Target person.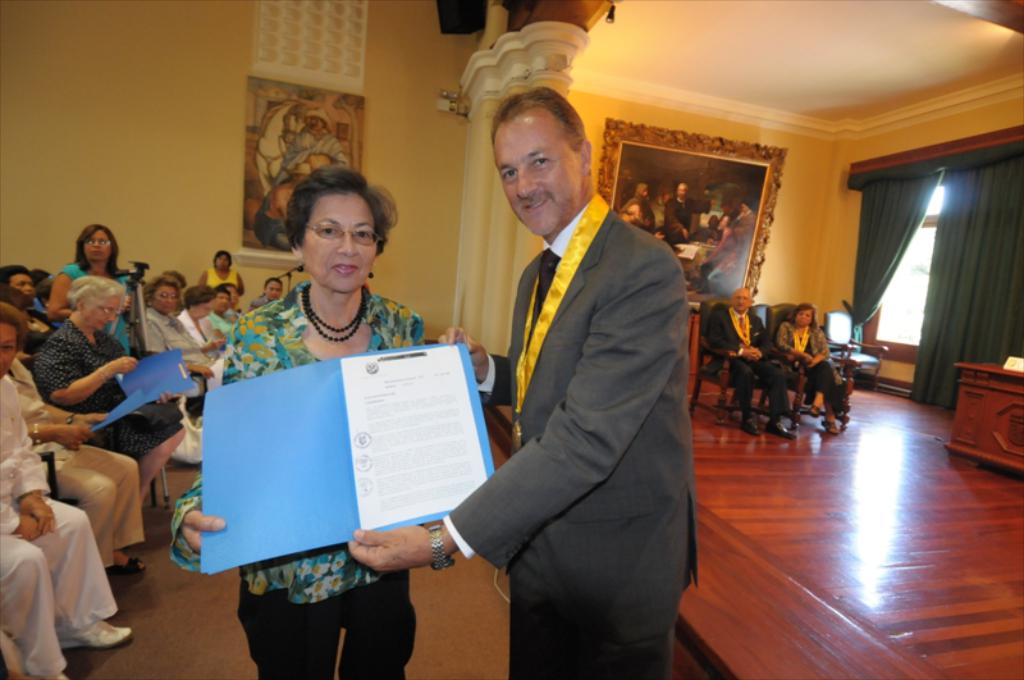
Target region: pyautogui.locateOnScreen(621, 198, 644, 228).
